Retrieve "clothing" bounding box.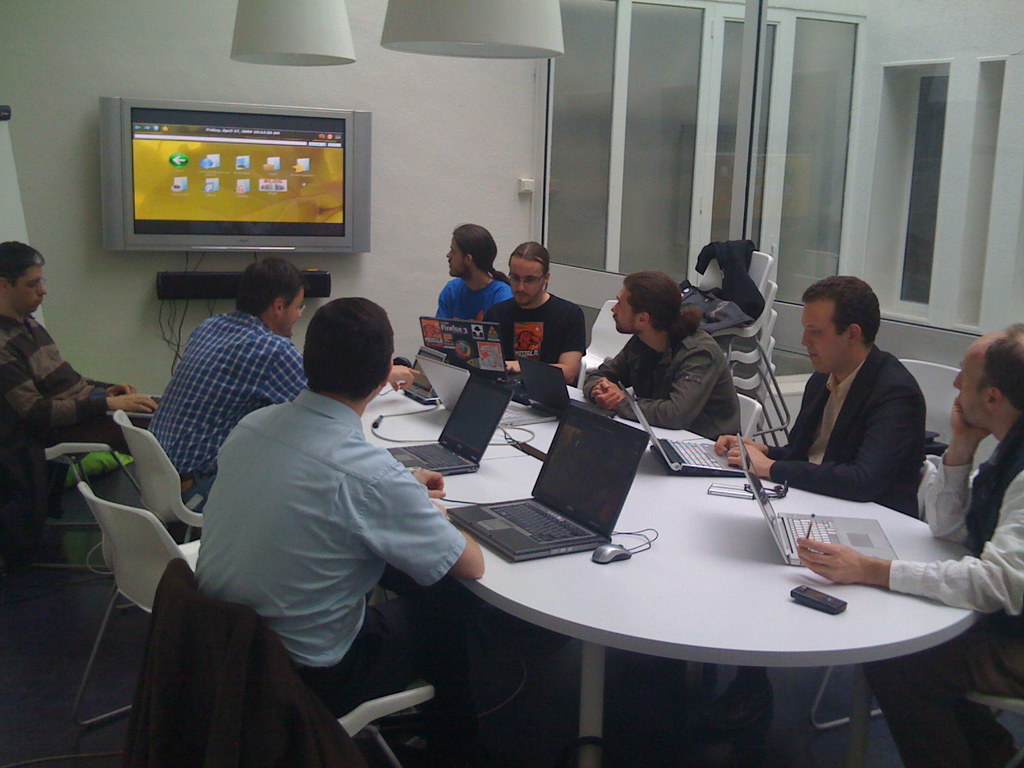
Bounding box: bbox=[123, 554, 364, 767].
